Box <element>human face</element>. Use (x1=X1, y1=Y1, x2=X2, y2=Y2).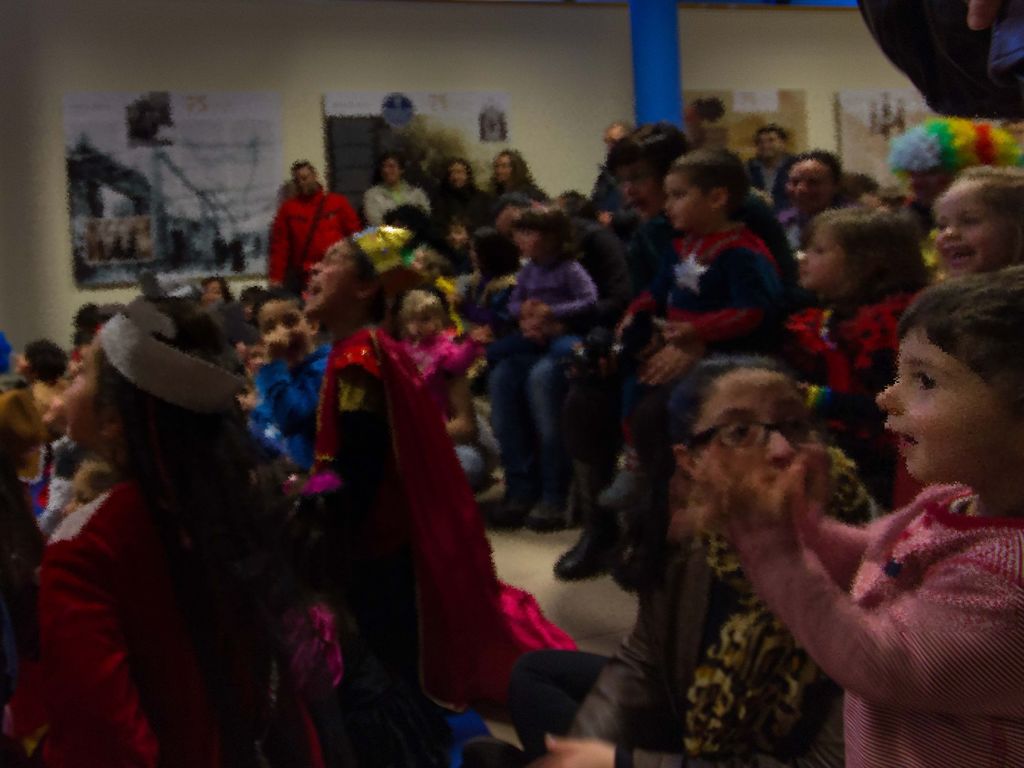
(x1=380, y1=156, x2=401, y2=184).
